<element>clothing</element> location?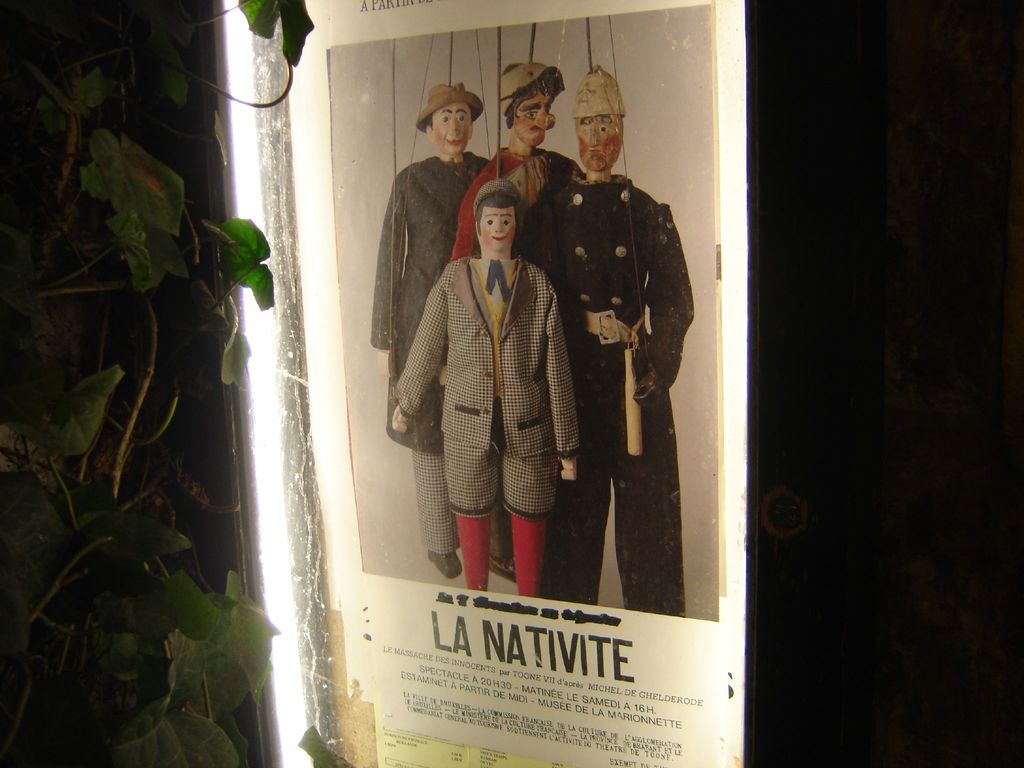
x1=457, y1=145, x2=584, y2=266
